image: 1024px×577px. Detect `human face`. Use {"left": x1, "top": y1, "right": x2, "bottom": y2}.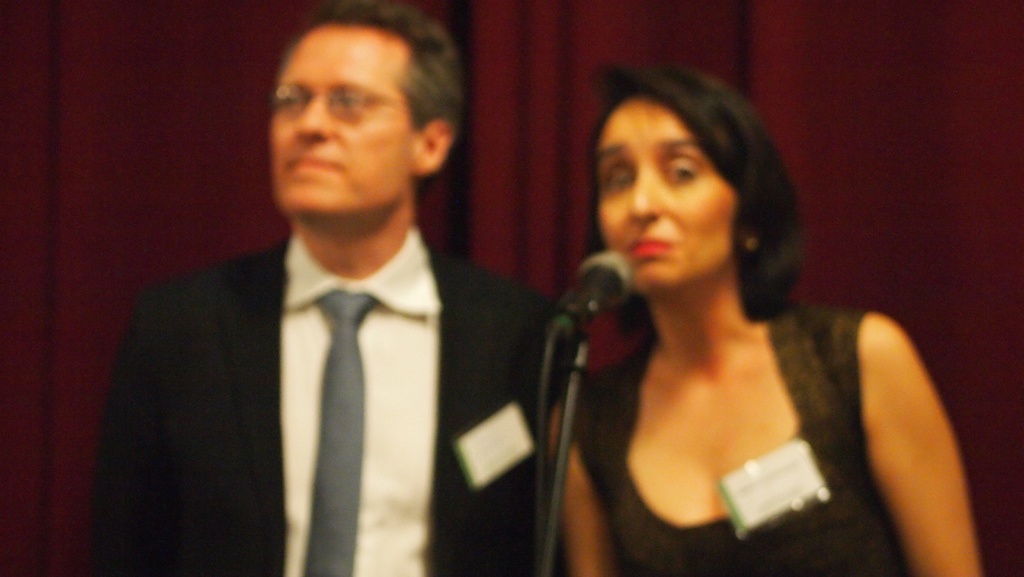
{"left": 593, "top": 97, "right": 738, "bottom": 300}.
